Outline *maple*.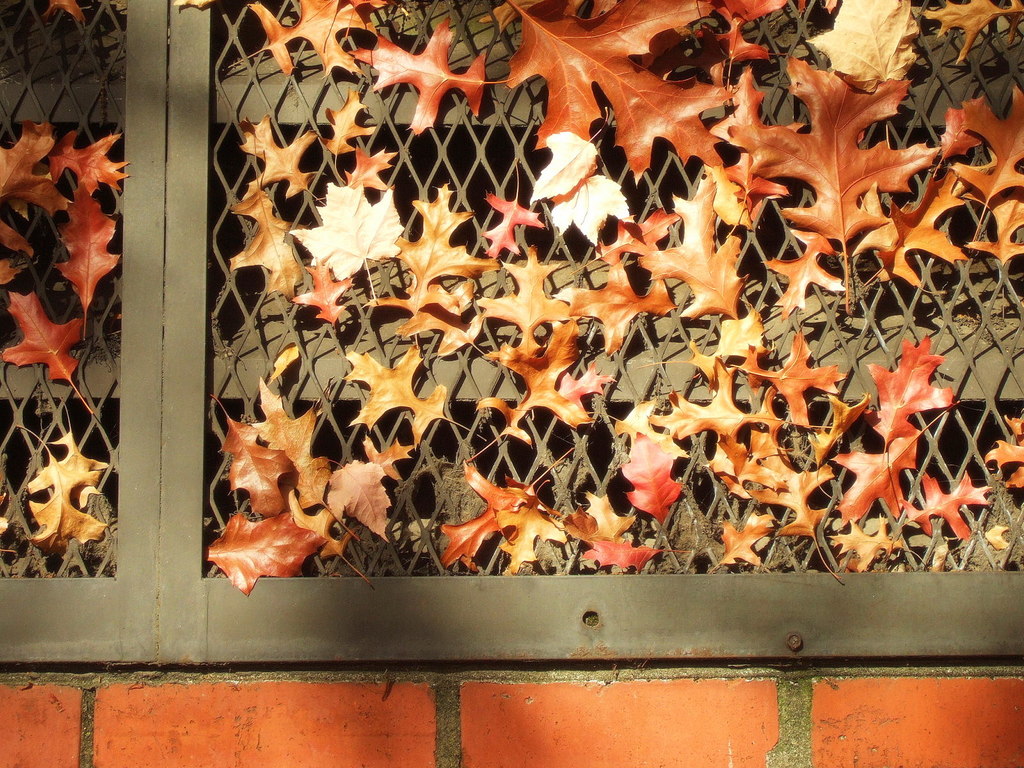
Outline: <box>587,392,687,454</box>.
